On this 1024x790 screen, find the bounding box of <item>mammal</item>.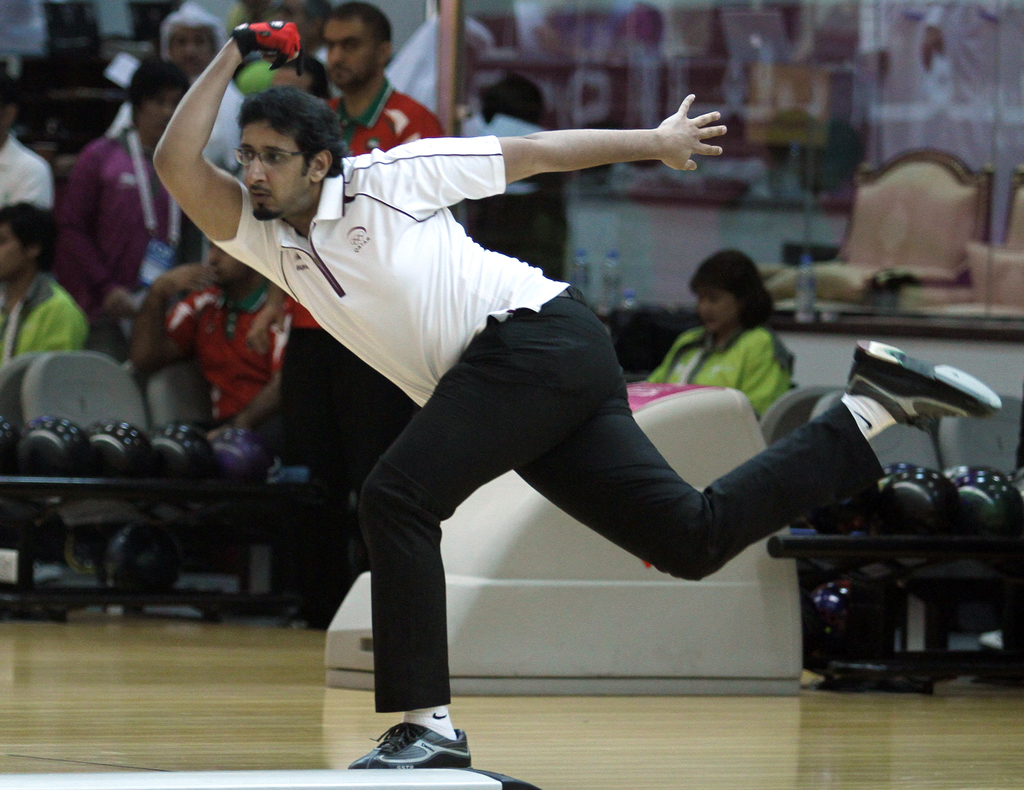
Bounding box: bbox=[42, 56, 193, 343].
